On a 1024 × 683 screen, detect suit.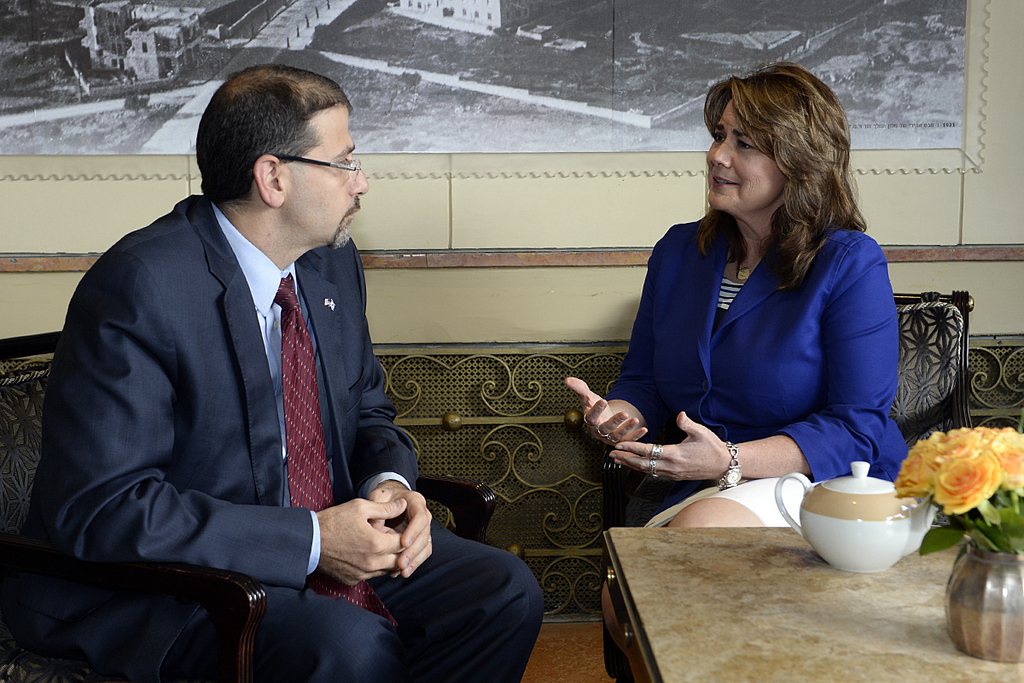
box=[107, 93, 544, 673].
